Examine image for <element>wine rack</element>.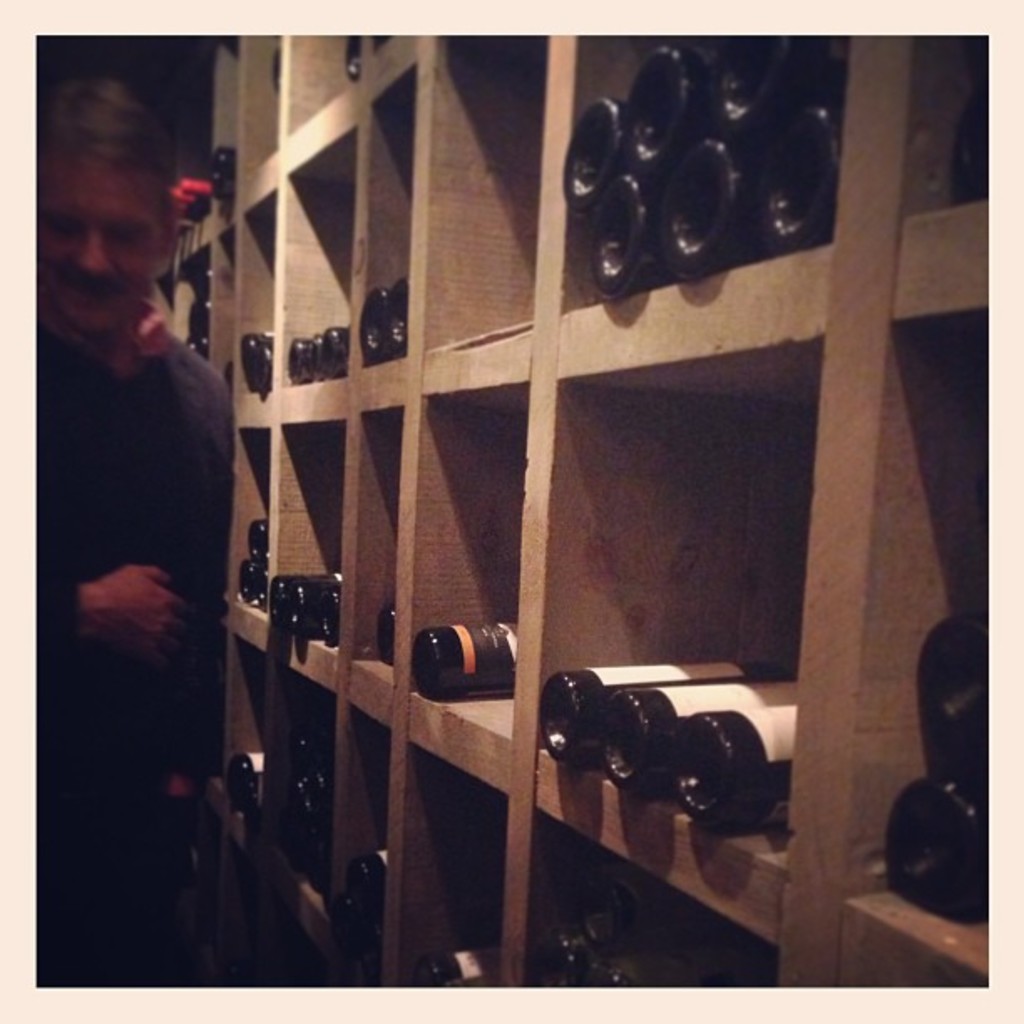
Examination result: {"left": 157, "top": 30, "right": 997, "bottom": 992}.
